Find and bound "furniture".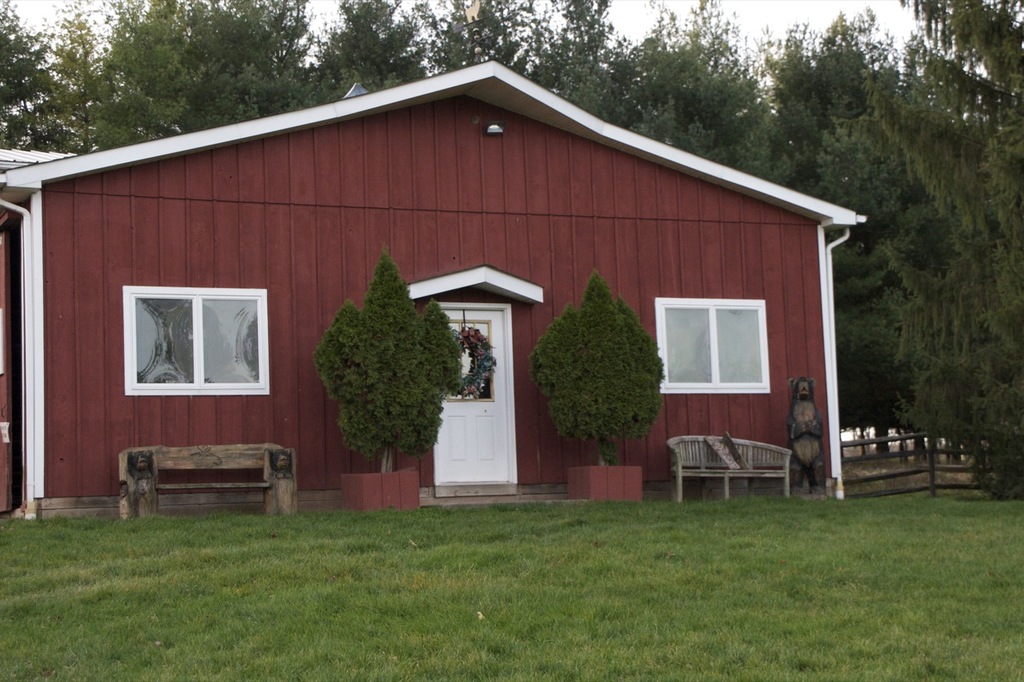
Bound: <region>667, 431, 790, 502</region>.
